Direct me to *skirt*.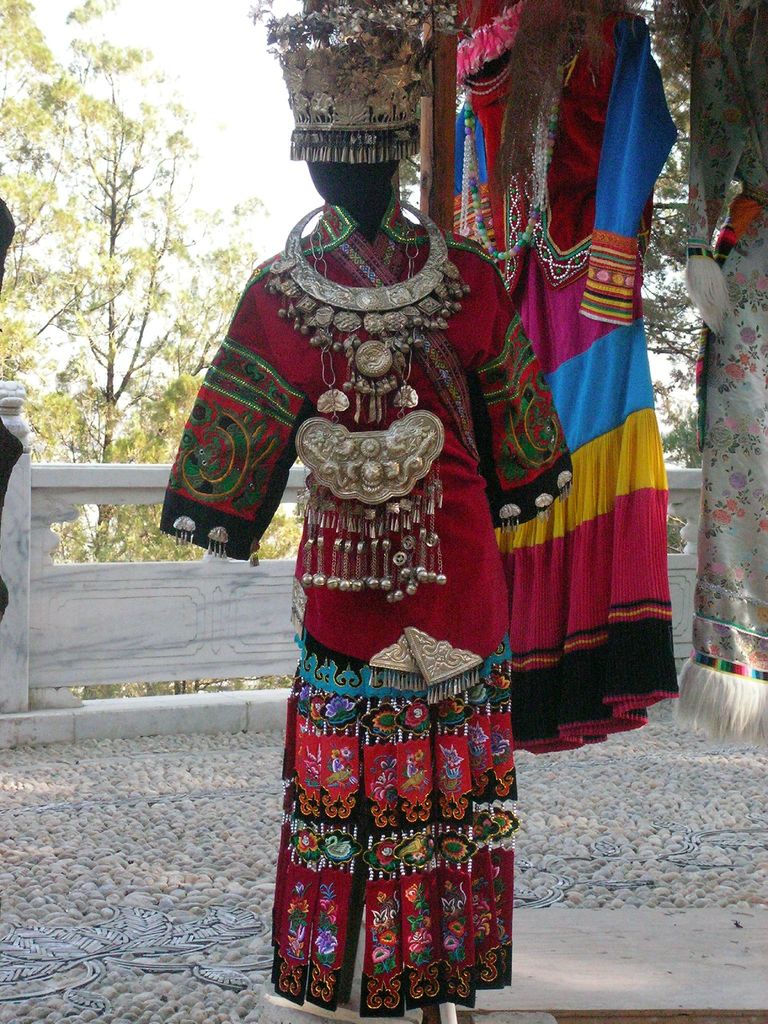
Direction: rect(269, 623, 513, 1020).
